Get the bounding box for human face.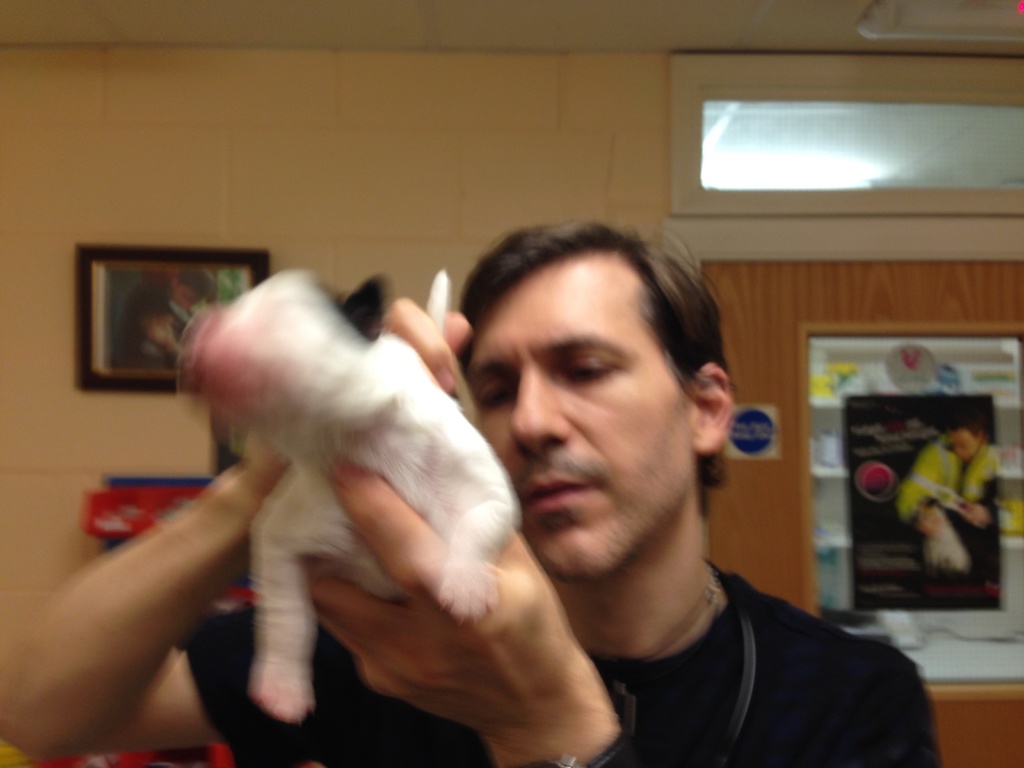
458, 252, 696, 577.
